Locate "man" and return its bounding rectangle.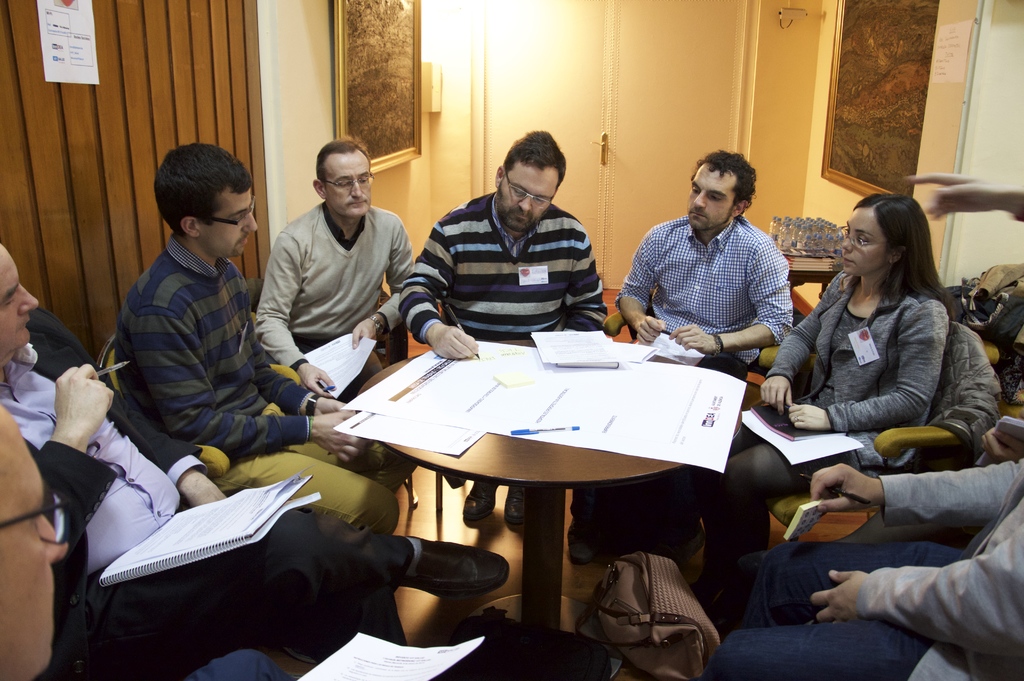
bbox=(700, 451, 1023, 680).
